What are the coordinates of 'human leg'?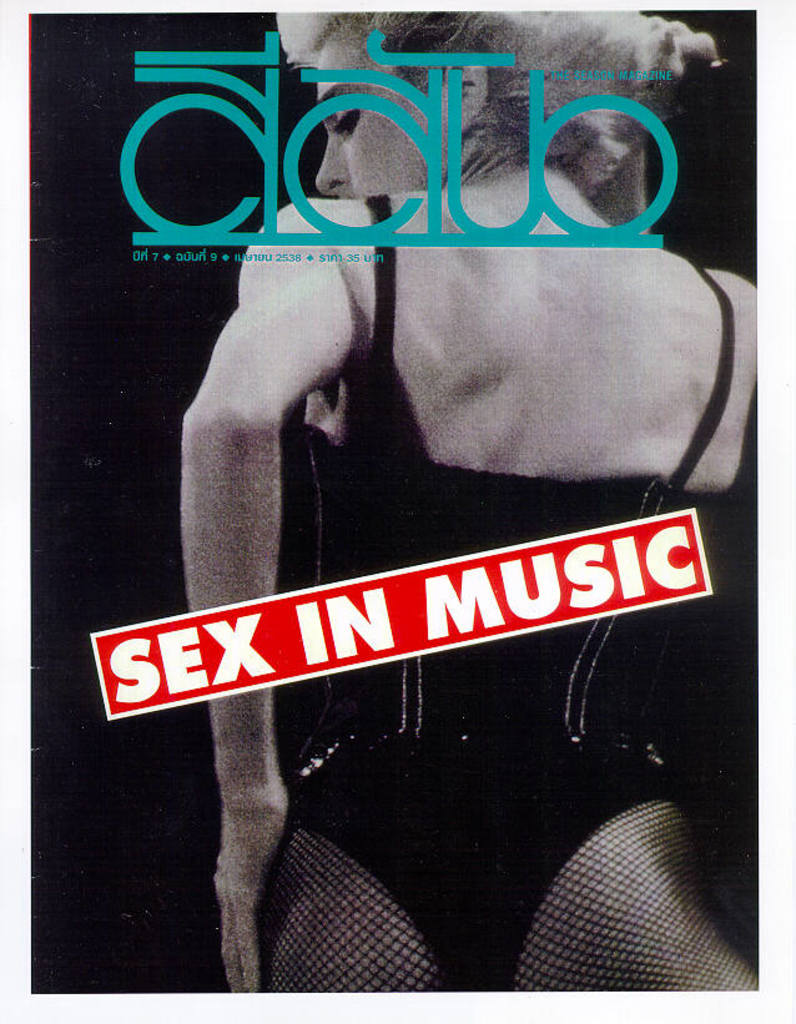
detection(253, 827, 435, 999).
